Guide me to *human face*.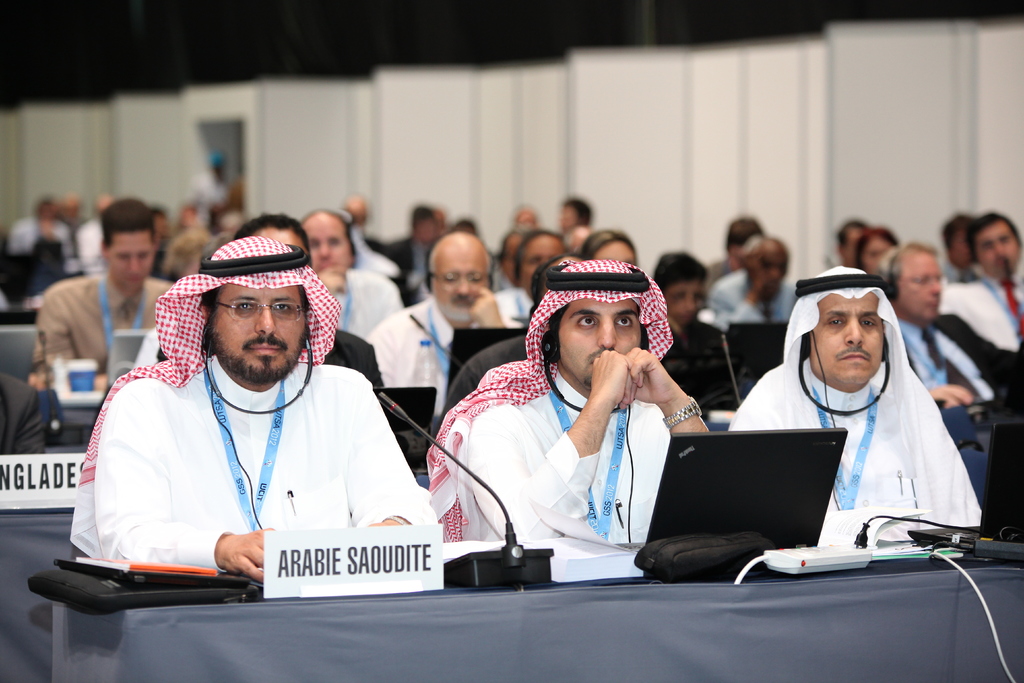
Guidance: bbox=[108, 220, 154, 288].
